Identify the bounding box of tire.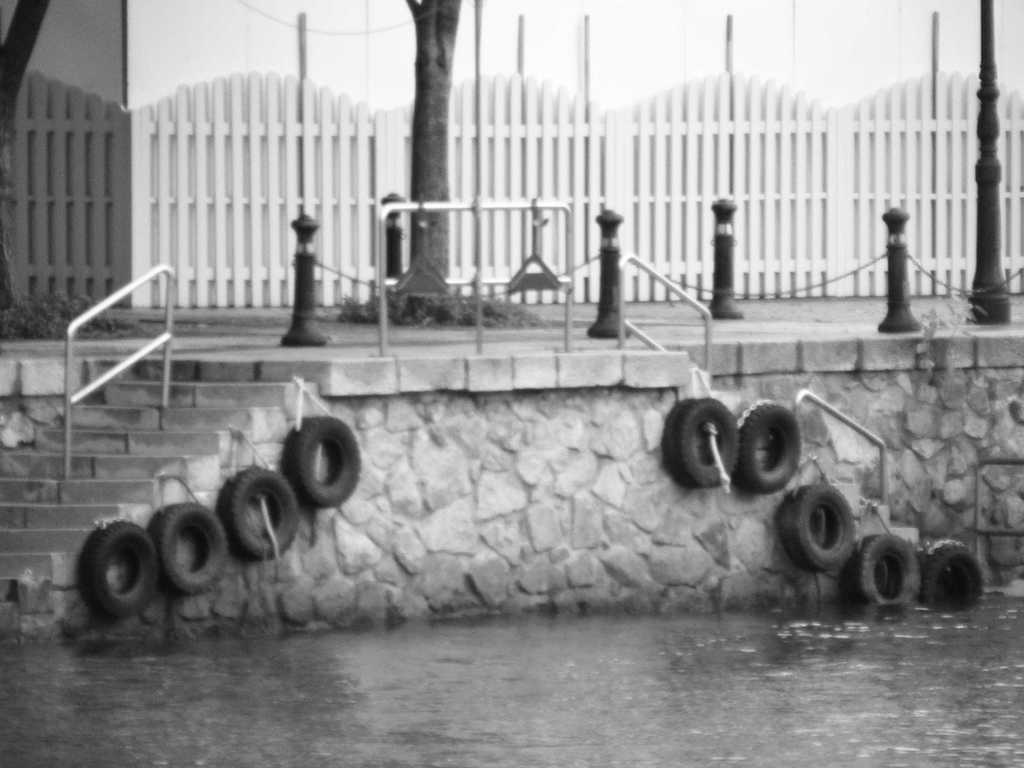
crop(666, 399, 739, 491).
